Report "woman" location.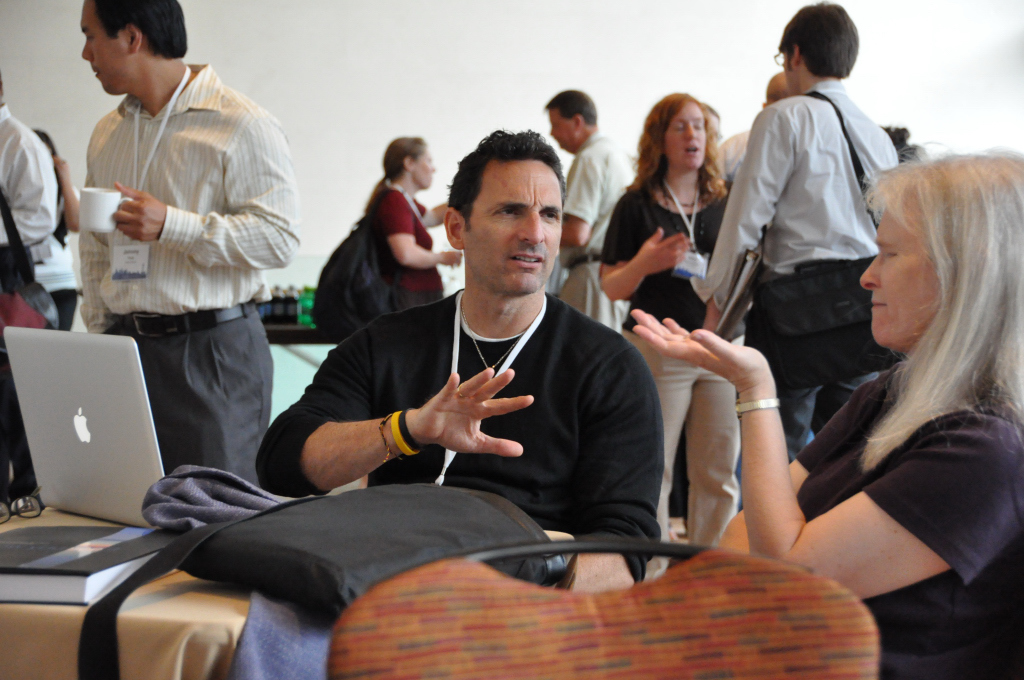
Report: (598,94,757,574).
